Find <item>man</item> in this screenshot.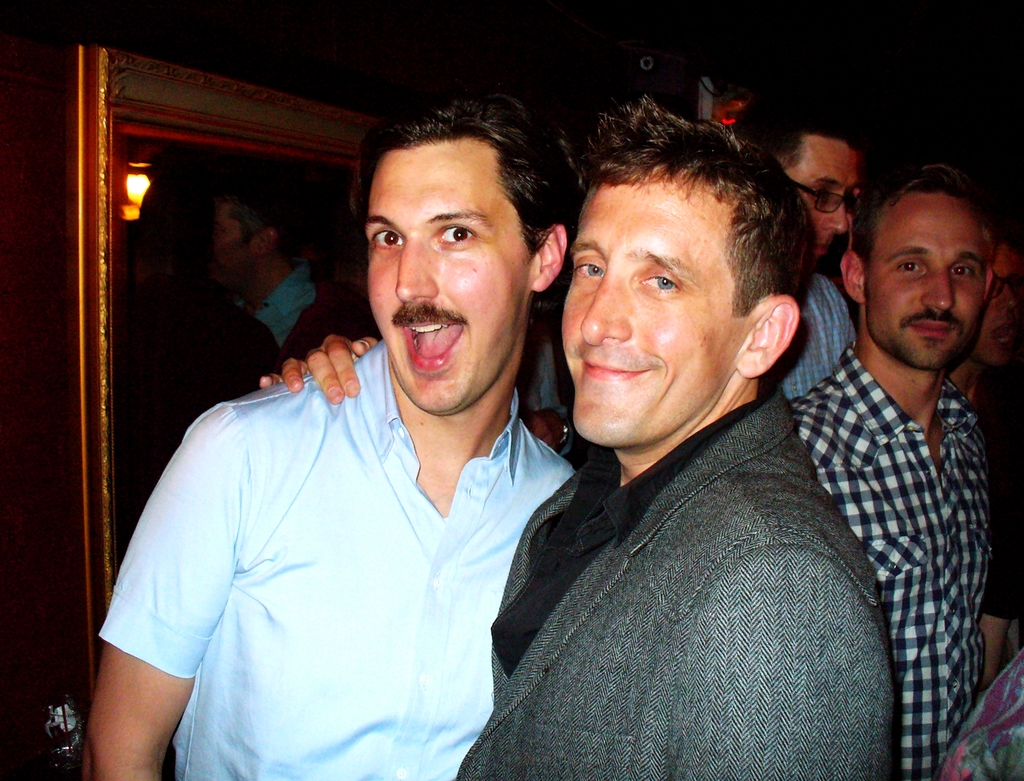
The bounding box for <item>man</item> is pyautogui.locateOnScreen(121, 104, 597, 769).
